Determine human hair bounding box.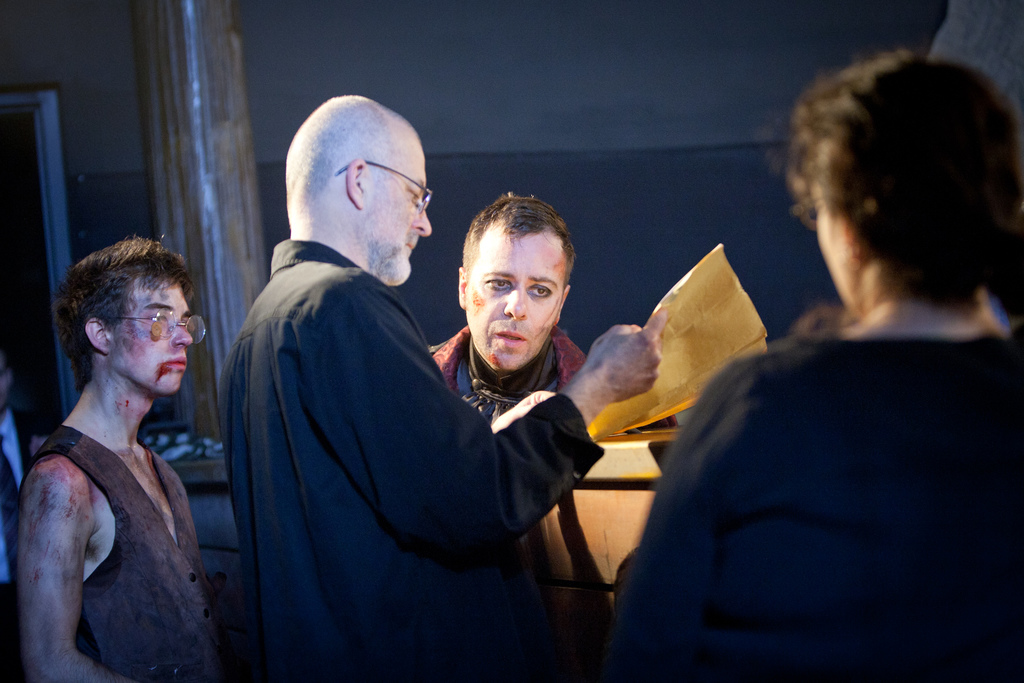
Determined: (801, 44, 1020, 366).
